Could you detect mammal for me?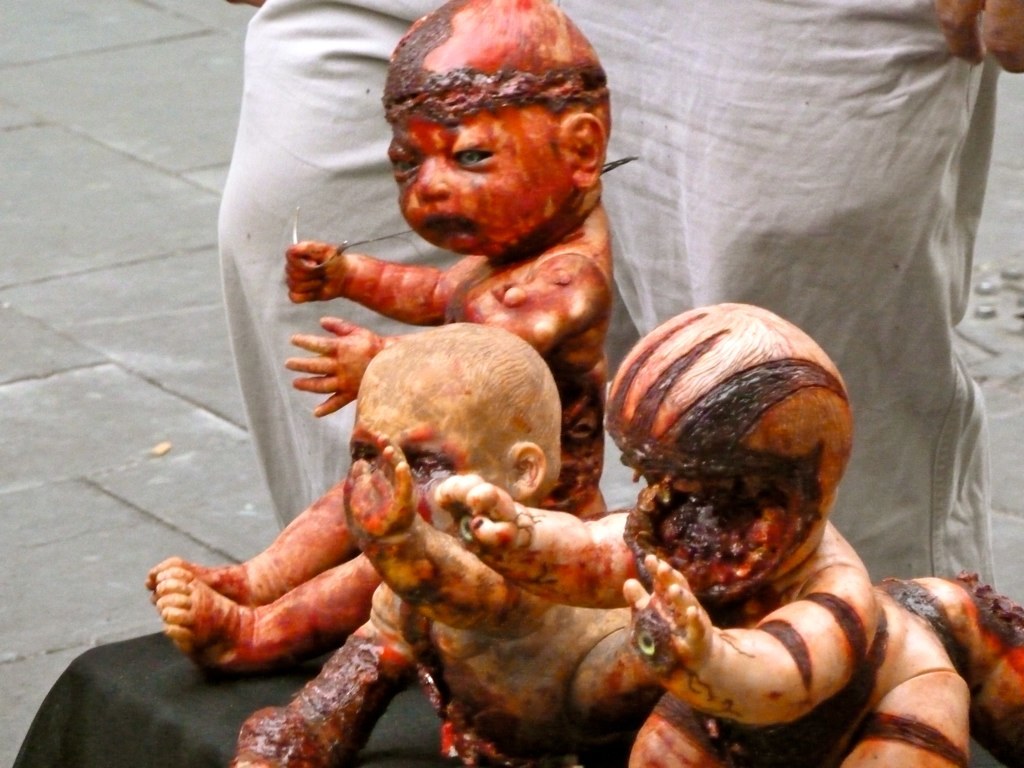
Detection result: 215,0,1023,603.
